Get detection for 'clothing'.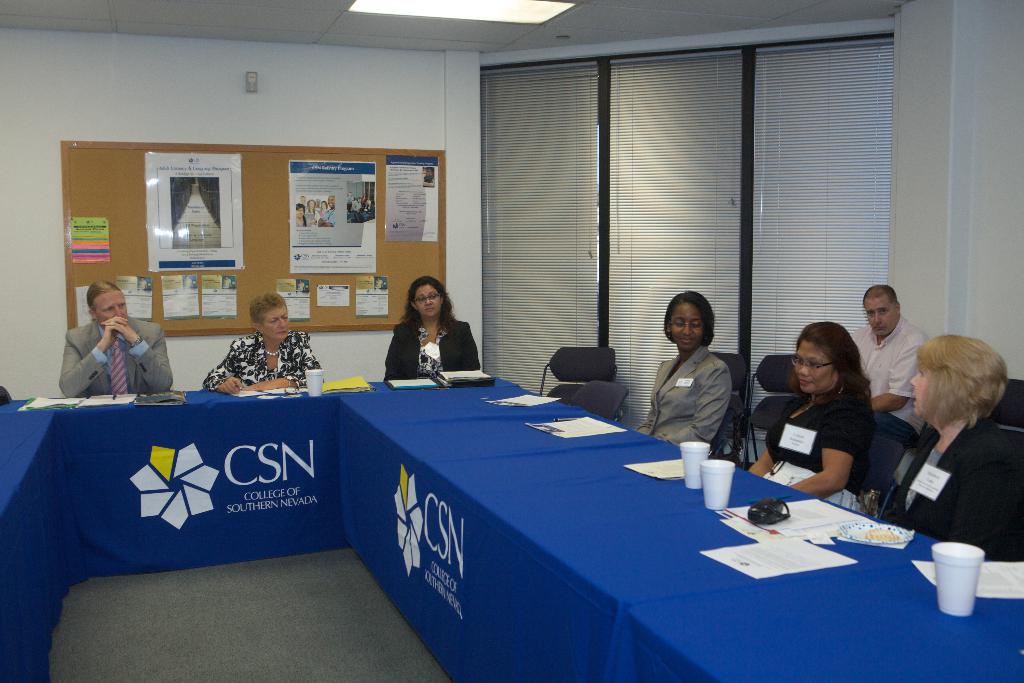
Detection: box=[305, 207, 321, 222].
